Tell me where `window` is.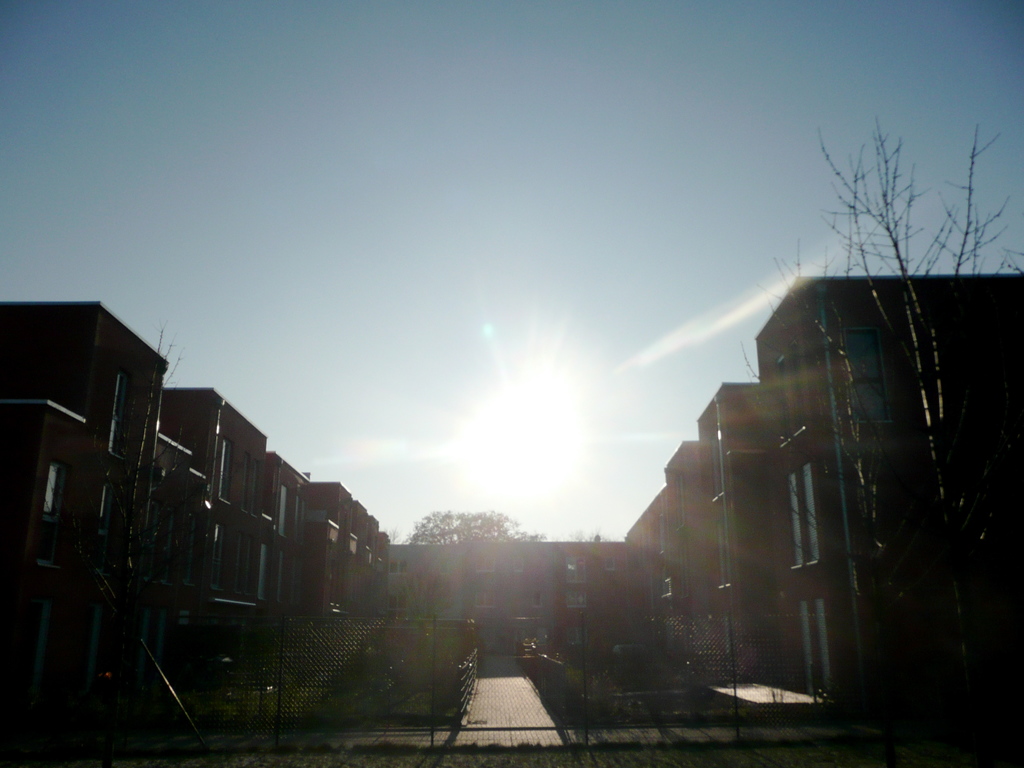
`window` is at <bbox>477, 589, 495, 607</bbox>.
